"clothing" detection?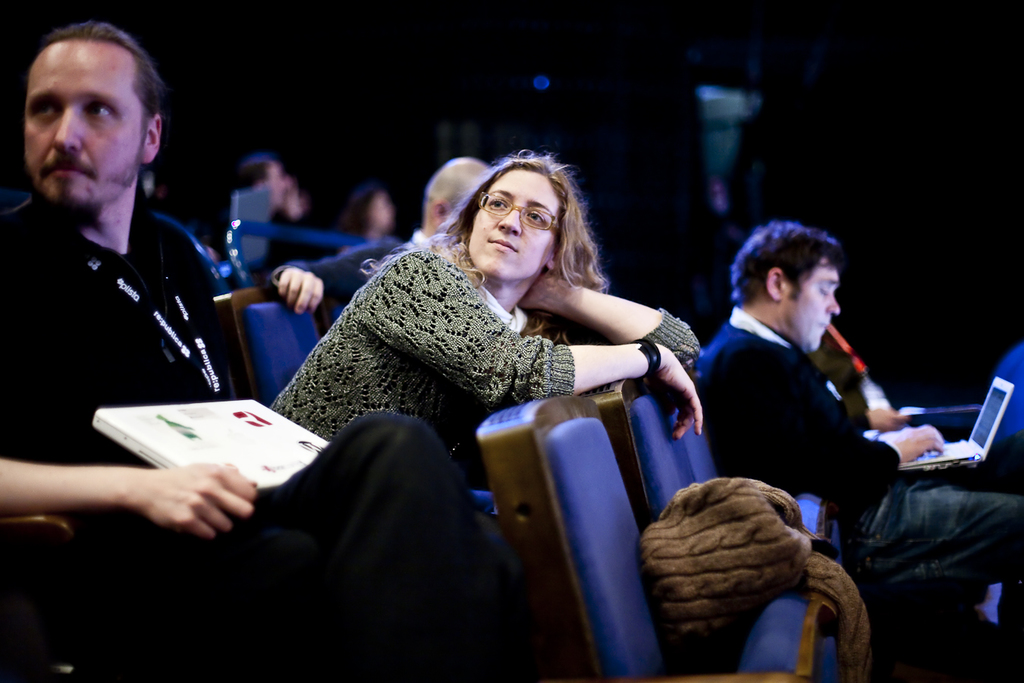
(0,188,542,682)
